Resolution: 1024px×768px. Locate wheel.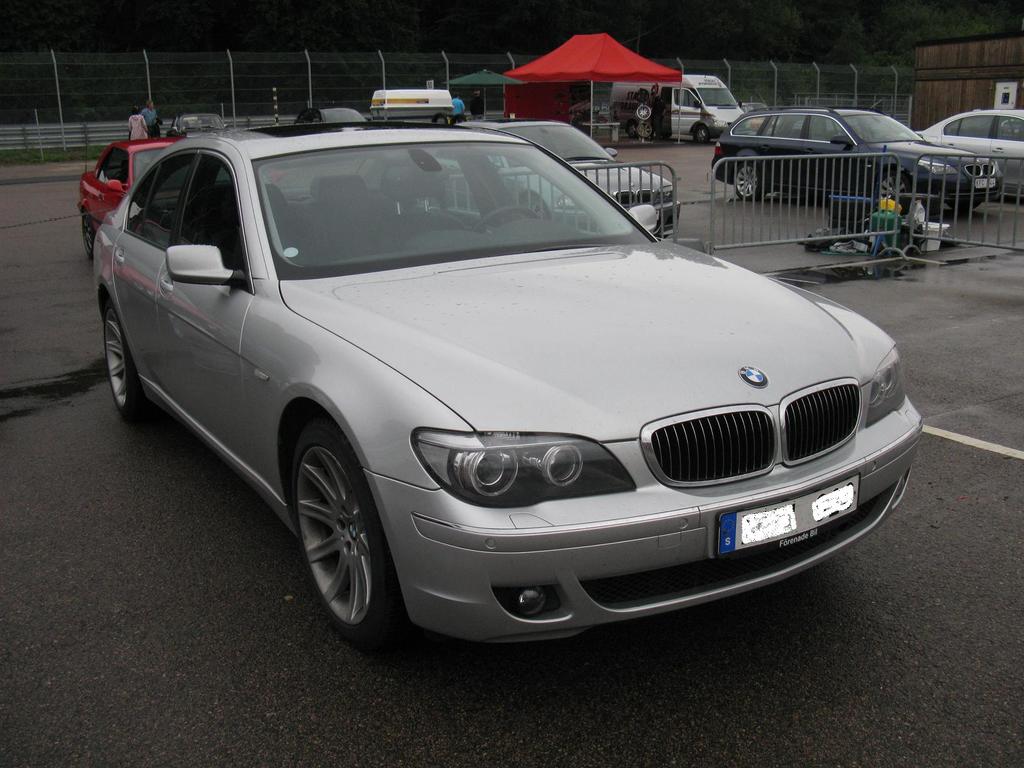
[878, 170, 916, 211].
